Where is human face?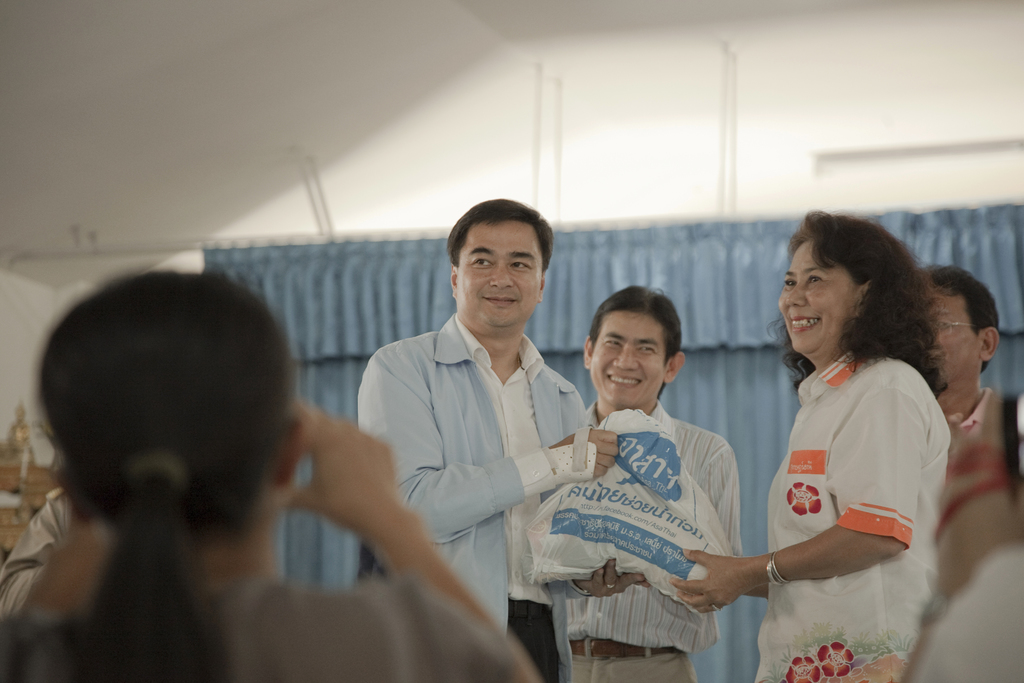
rect(929, 288, 976, 386).
